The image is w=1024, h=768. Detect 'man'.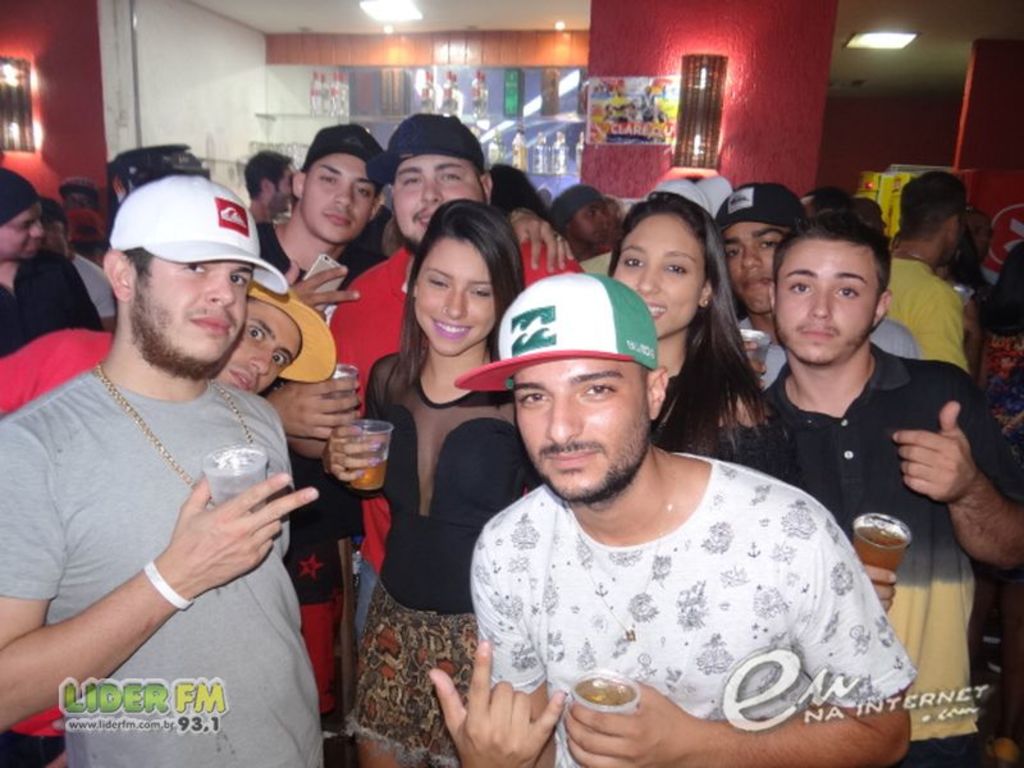
Detection: 324,115,599,646.
